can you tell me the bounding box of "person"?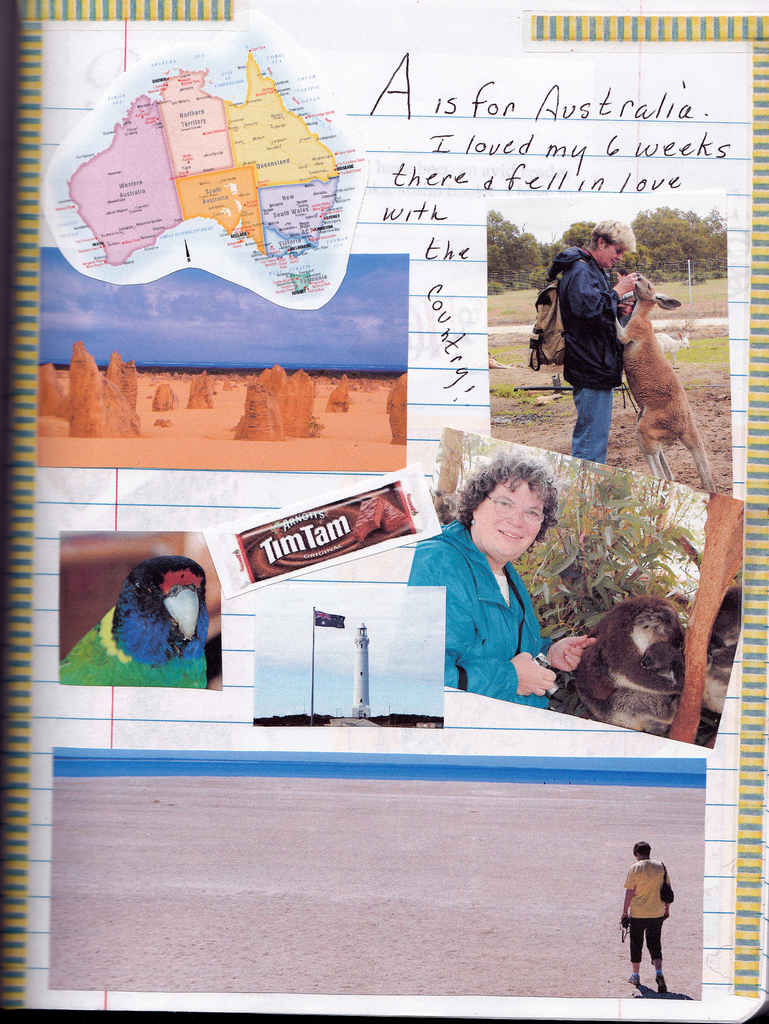
Rect(405, 463, 590, 710).
